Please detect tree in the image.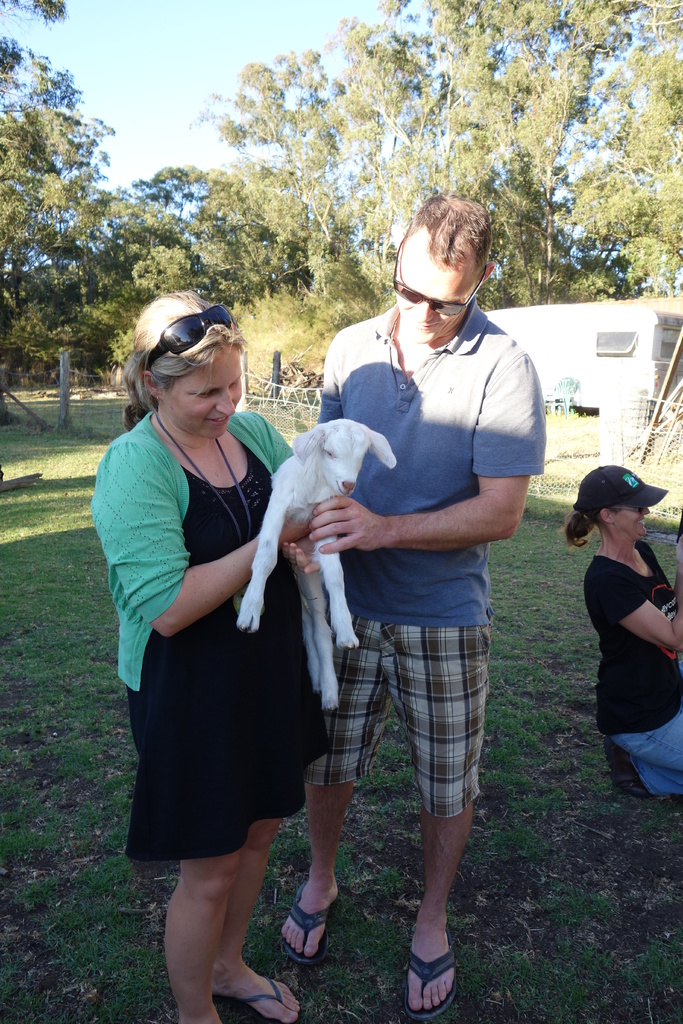
(left=573, top=3, right=682, bottom=297).
